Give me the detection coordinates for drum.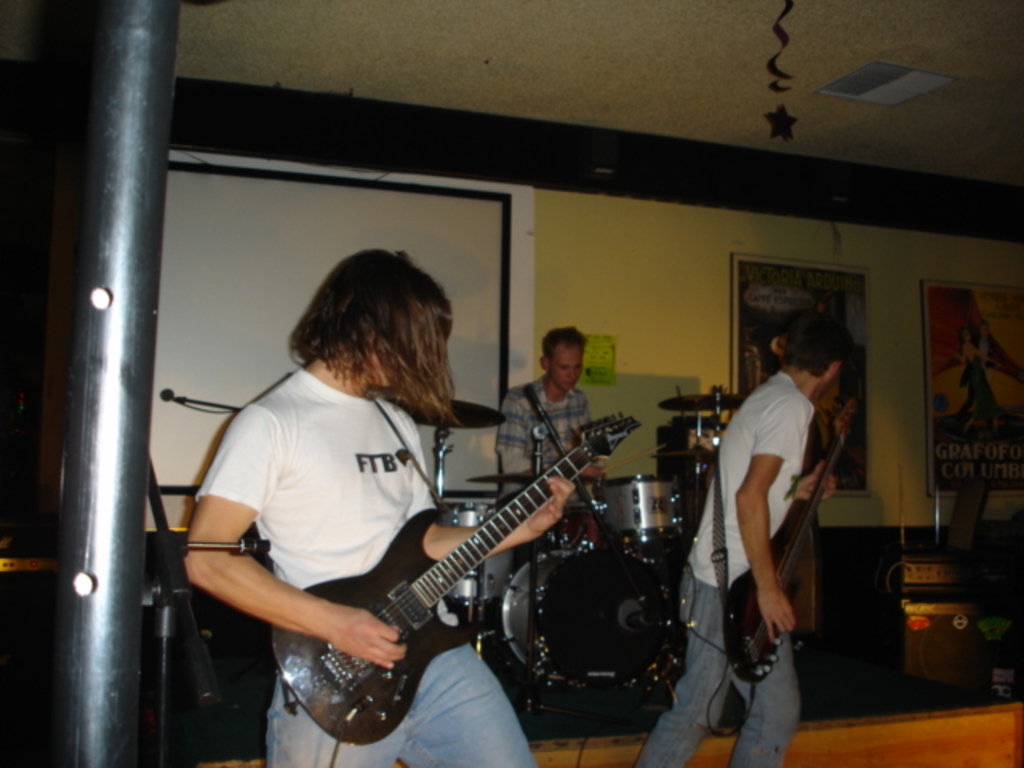
[x1=595, y1=474, x2=685, y2=547].
